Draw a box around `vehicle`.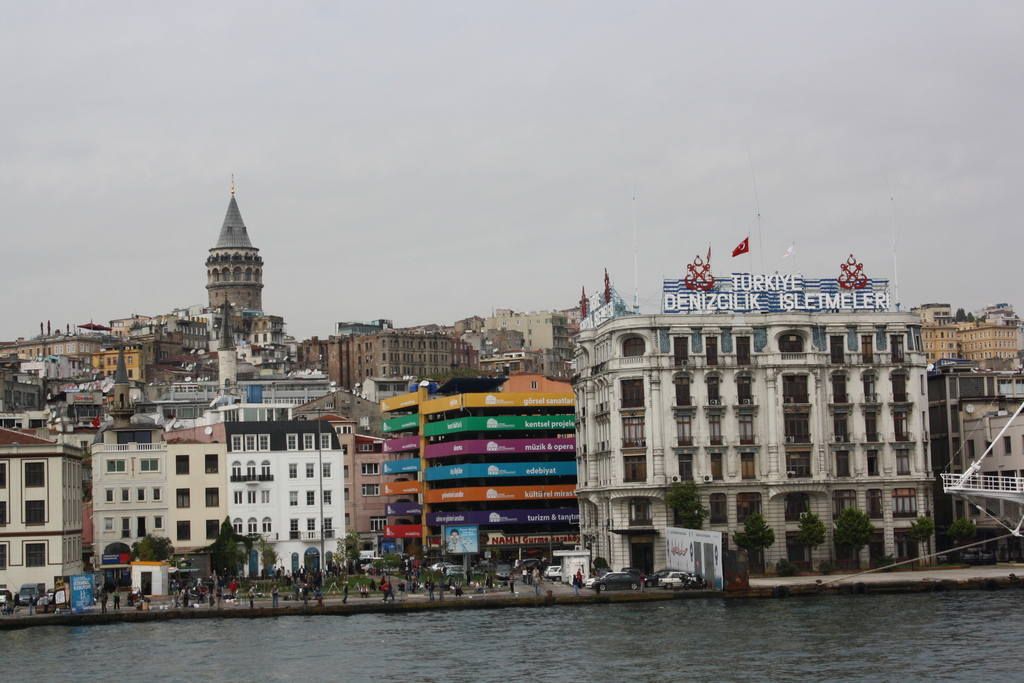
select_region(593, 569, 641, 590).
